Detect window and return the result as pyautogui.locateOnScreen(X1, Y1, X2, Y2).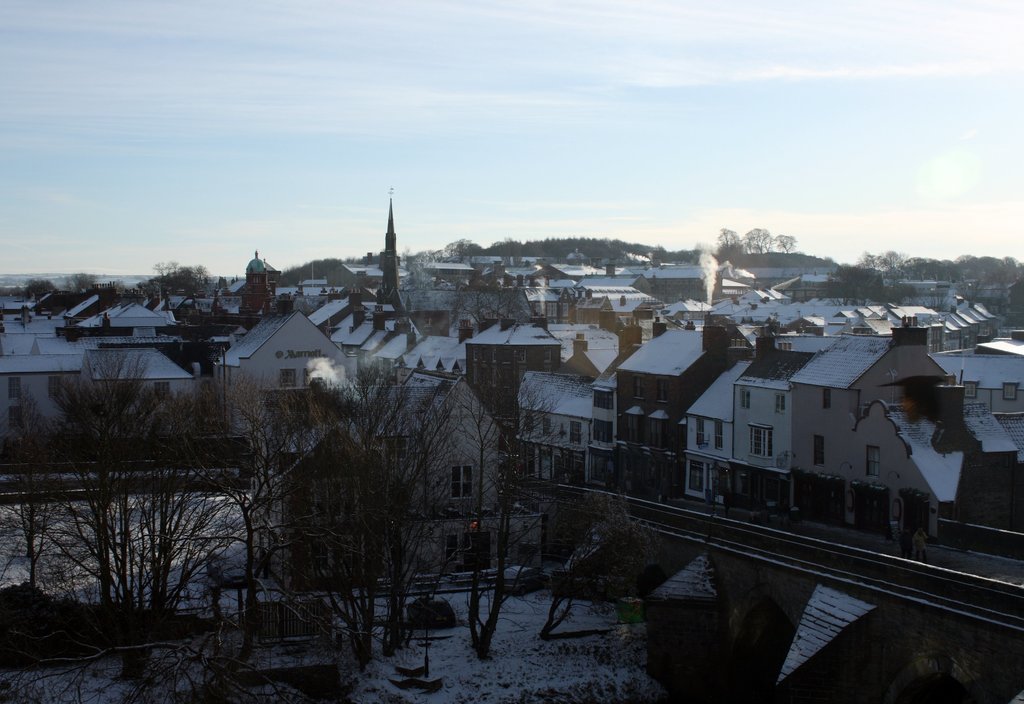
pyautogui.locateOnScreen(541, 348, 550, 363).
